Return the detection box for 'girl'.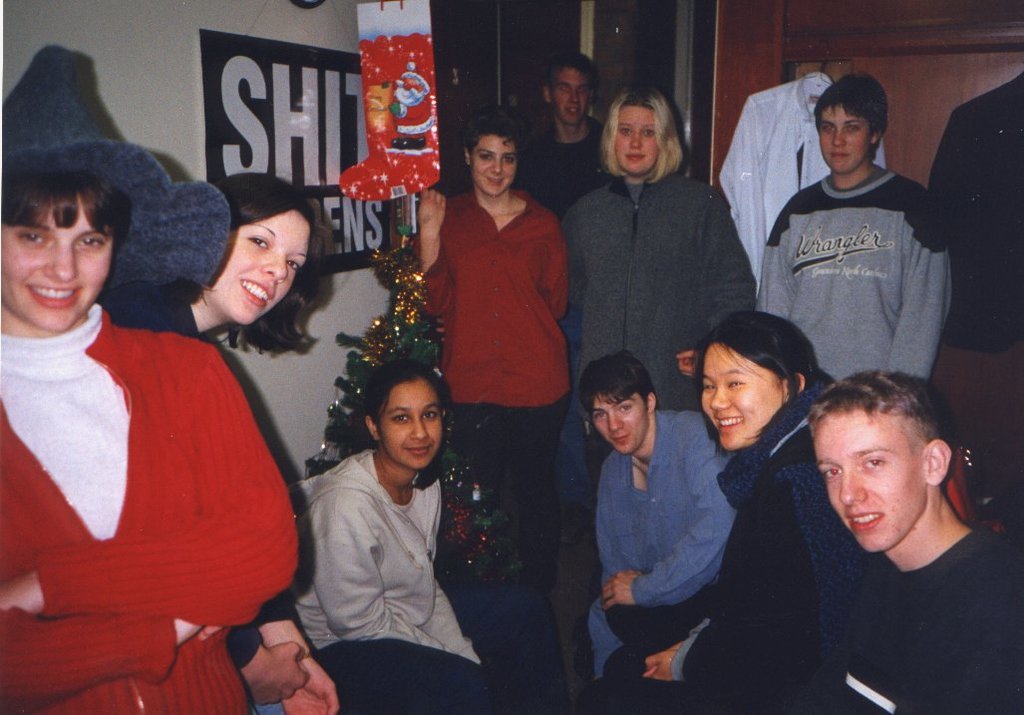
(x1=581, y1=310, x2=840, y2=714).
